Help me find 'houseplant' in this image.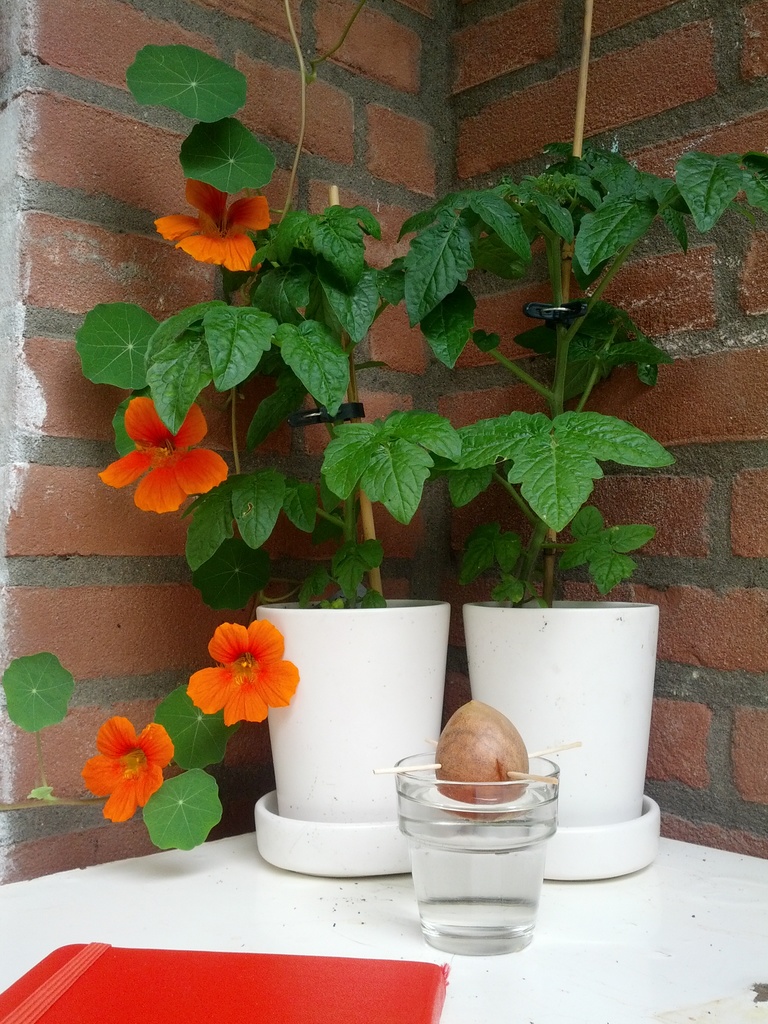
Found it: (x1=371, y1=134, x2=767, y2=881).
